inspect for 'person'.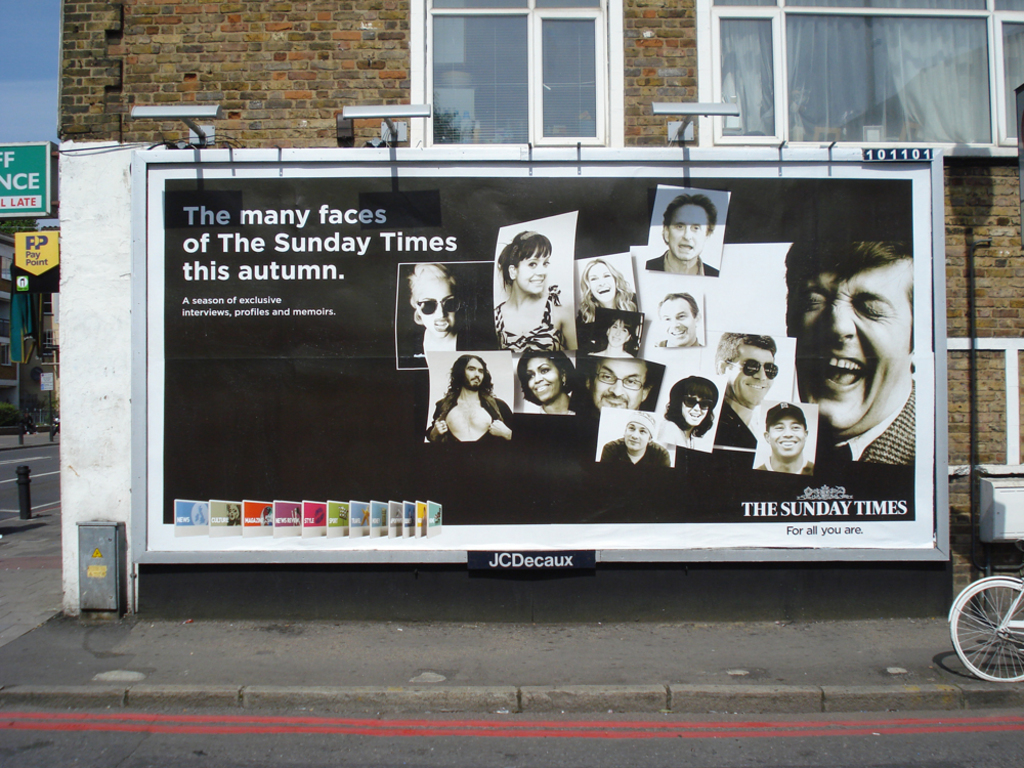
Inspection: <box>488,228,575,346</box>.
